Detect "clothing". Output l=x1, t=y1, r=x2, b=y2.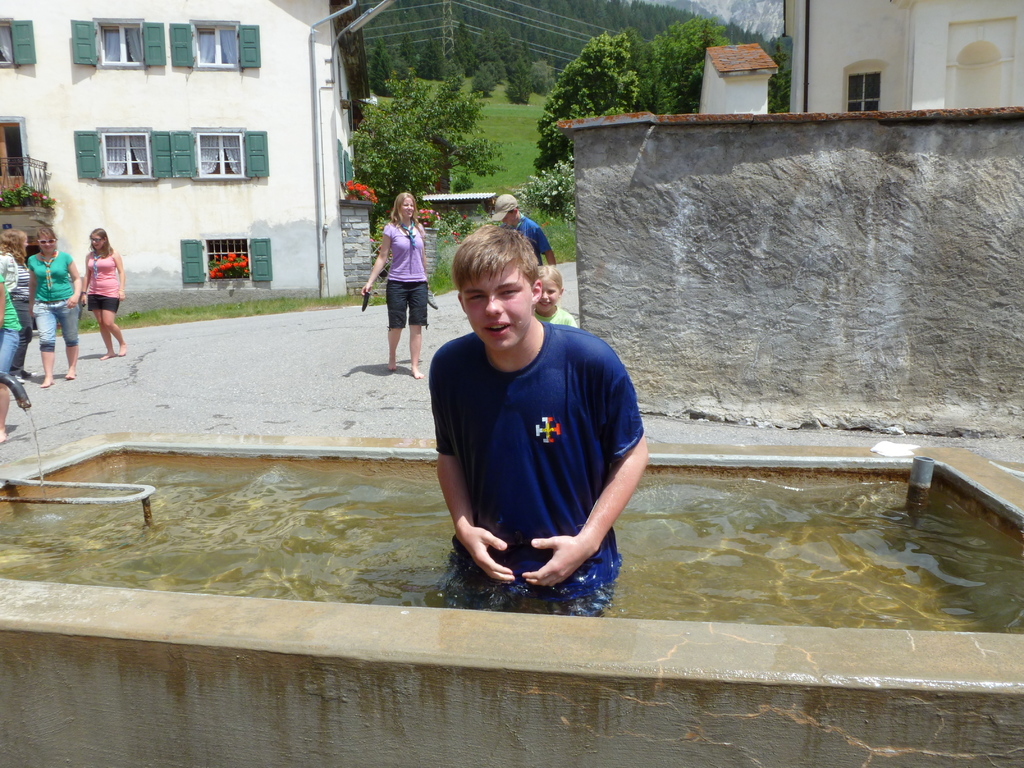
l=387, t=218, r=426, b=325.
